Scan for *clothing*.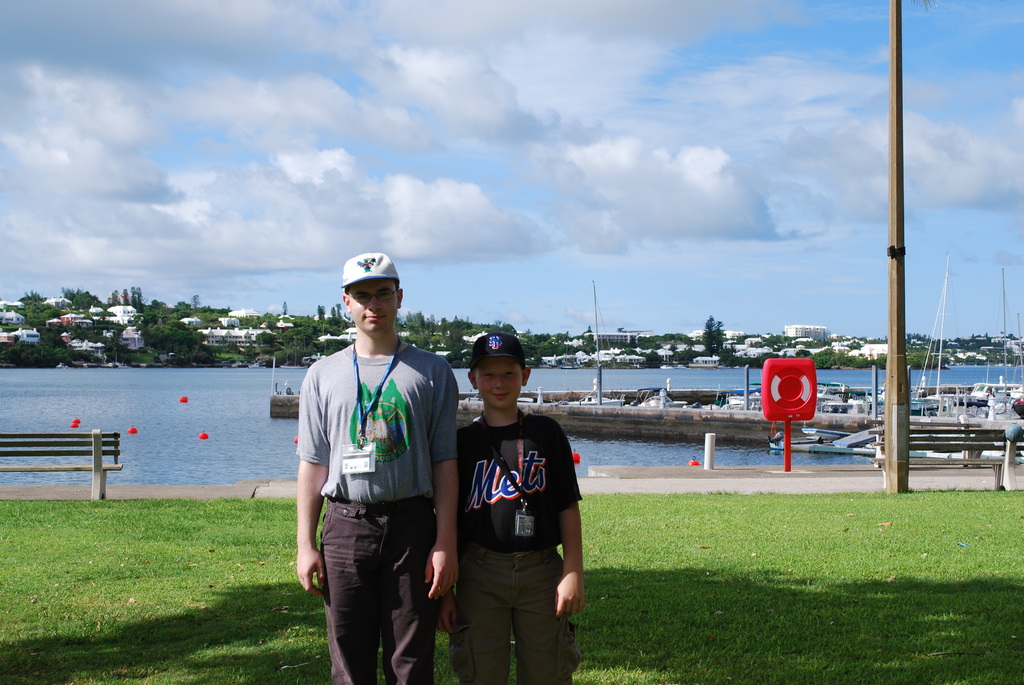
Scan result: <region>286, 340, 458, 684</region>.
